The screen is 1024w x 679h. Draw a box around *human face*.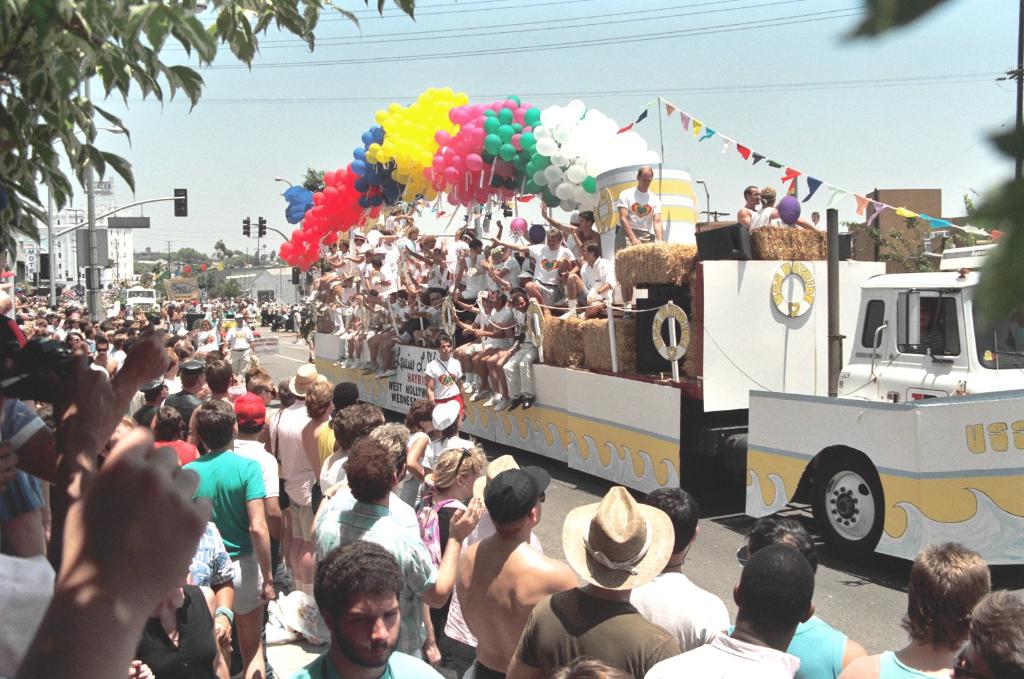
select_region(638, 171, 652, 191).
